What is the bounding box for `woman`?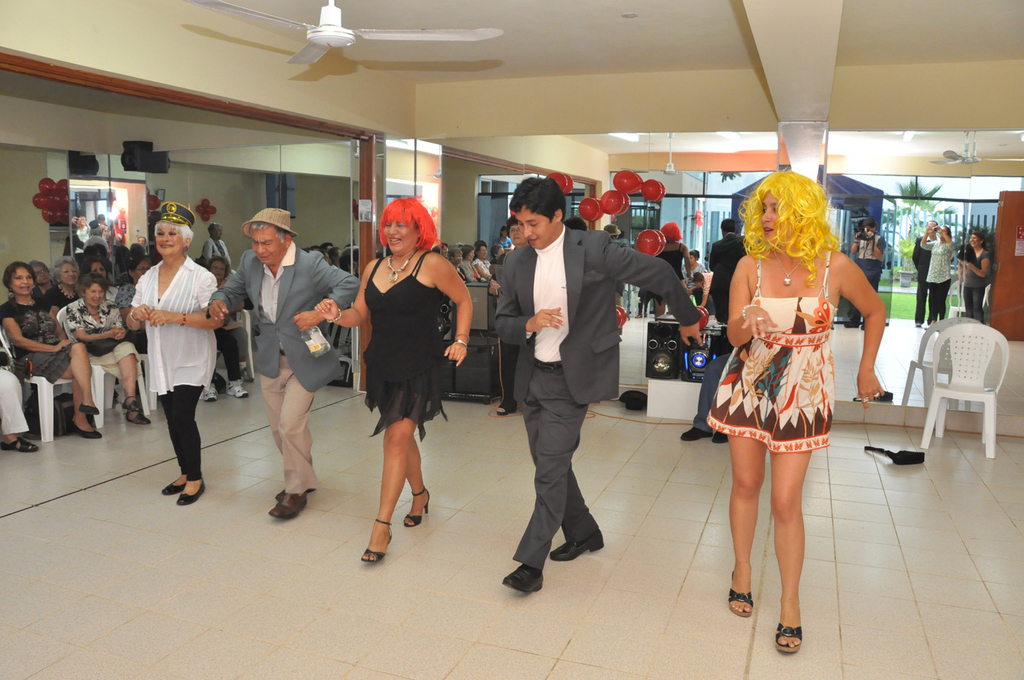
<region>918, 225, 958, 333</region>.
